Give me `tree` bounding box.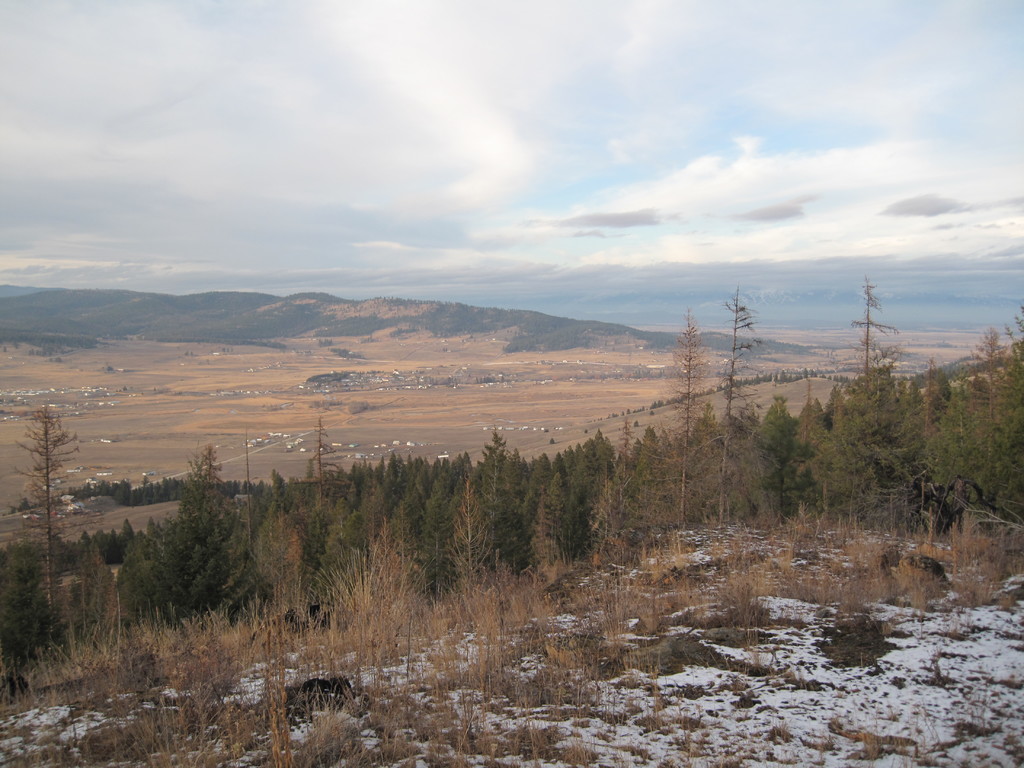
(left=960, top=316, right=1016, bottom=474).
